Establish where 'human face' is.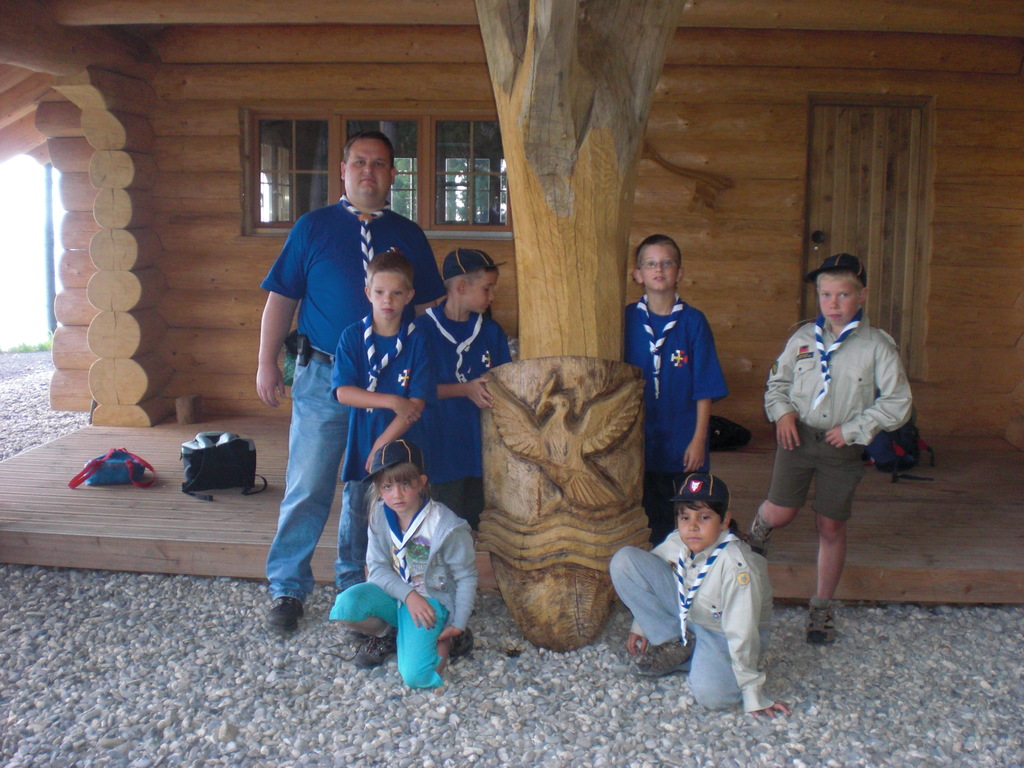
Established at <region>380, 479, 419, 509</region>.
